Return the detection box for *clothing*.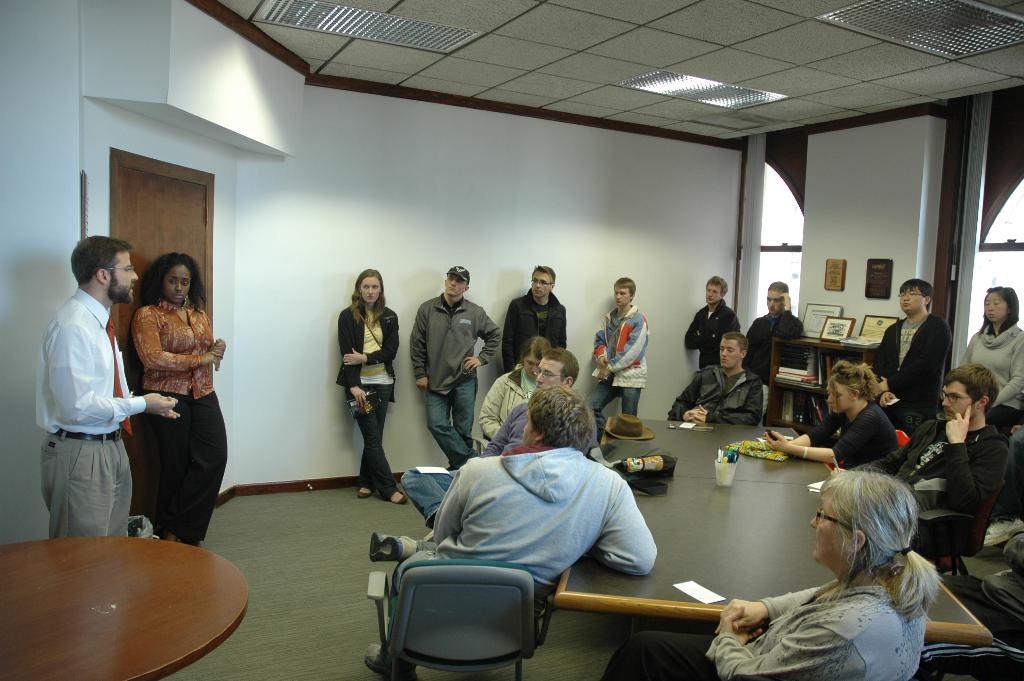
(left=600, top=582, right=929, bottom=680).
